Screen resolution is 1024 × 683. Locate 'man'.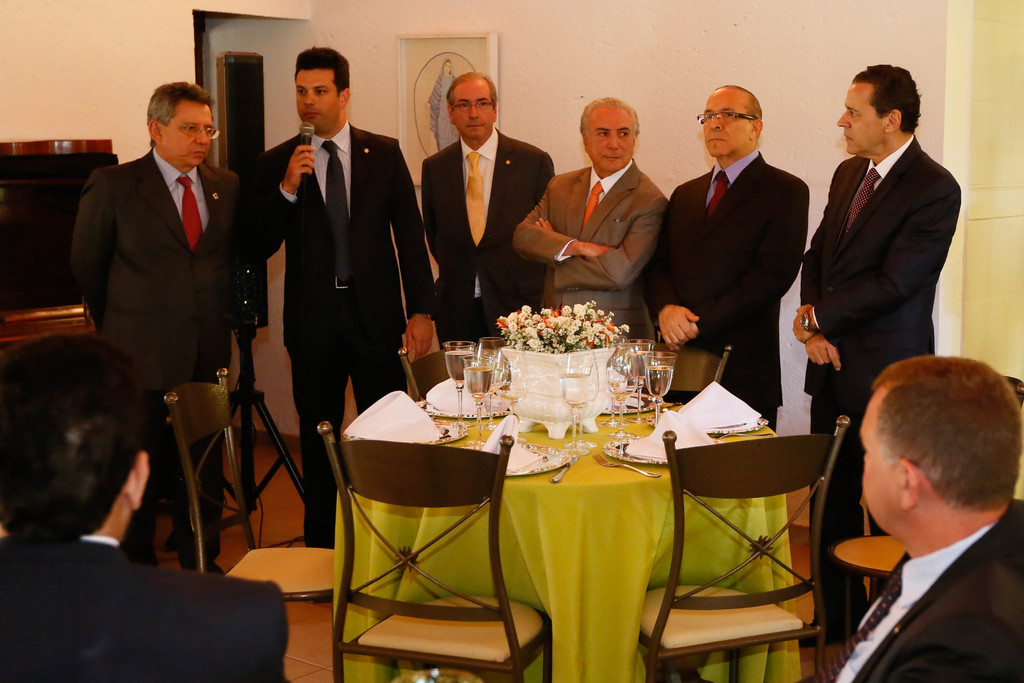
66:76:241:578.
